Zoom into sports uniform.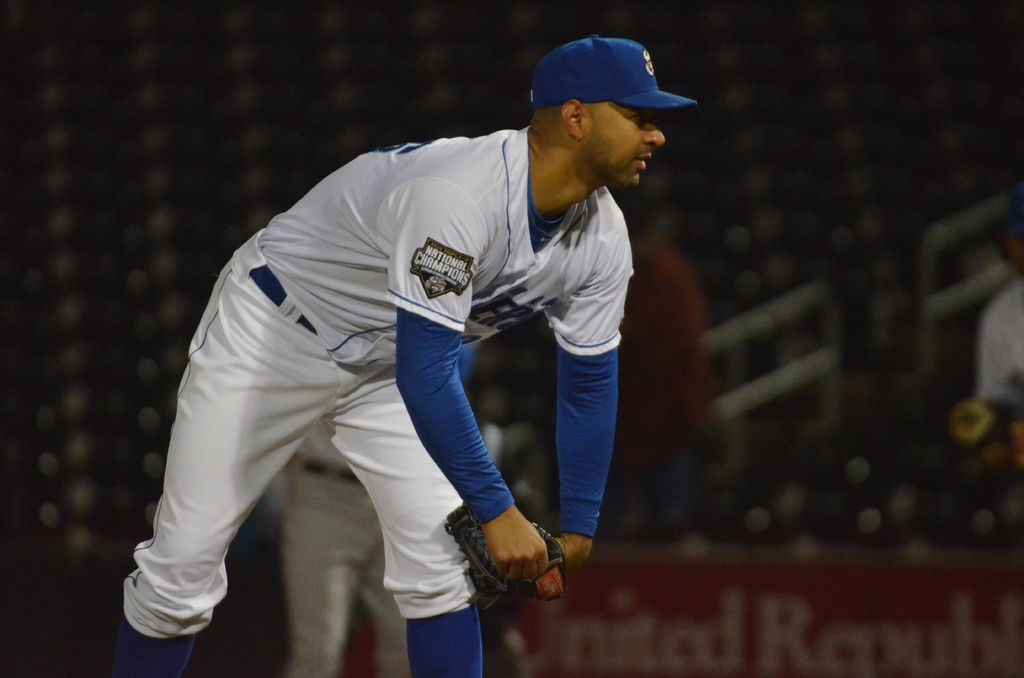
Zoom target: <region>109, 20, 700, 677</region>.
